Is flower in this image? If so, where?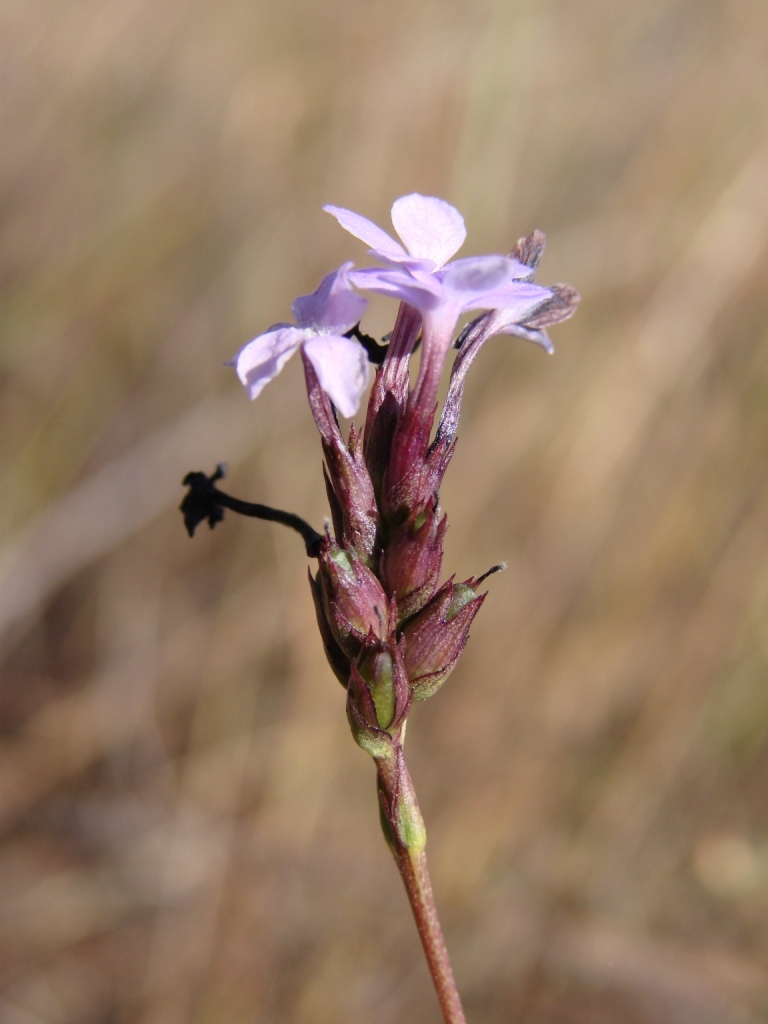
Yes, at bbox=[433, 232, 575, 459].
